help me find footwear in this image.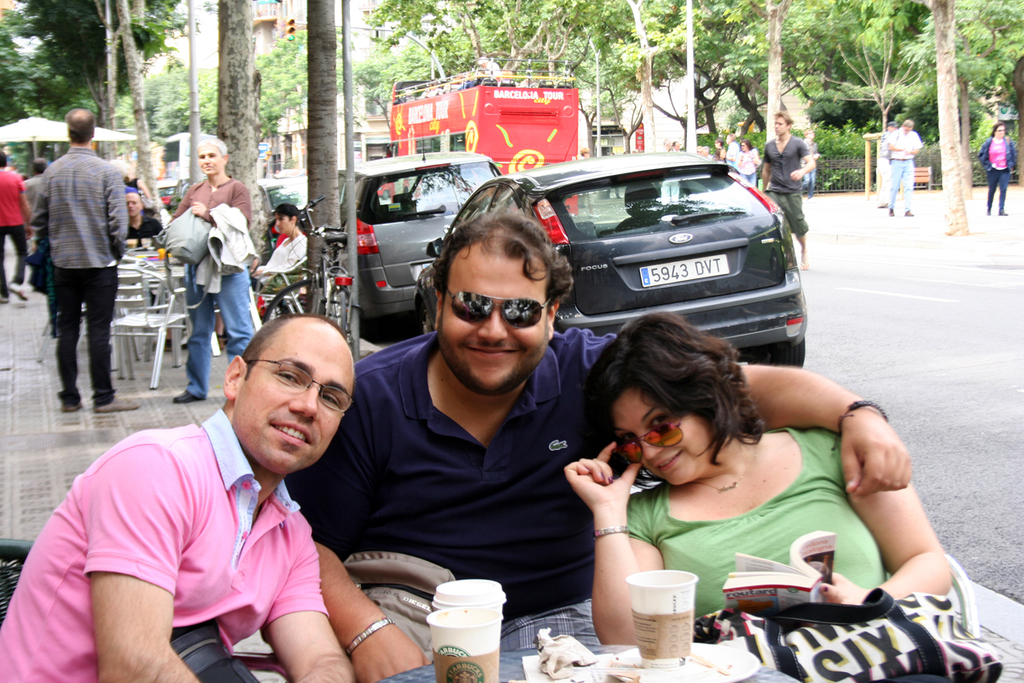
Found it: bbox=[174, 390, 201, 402].
